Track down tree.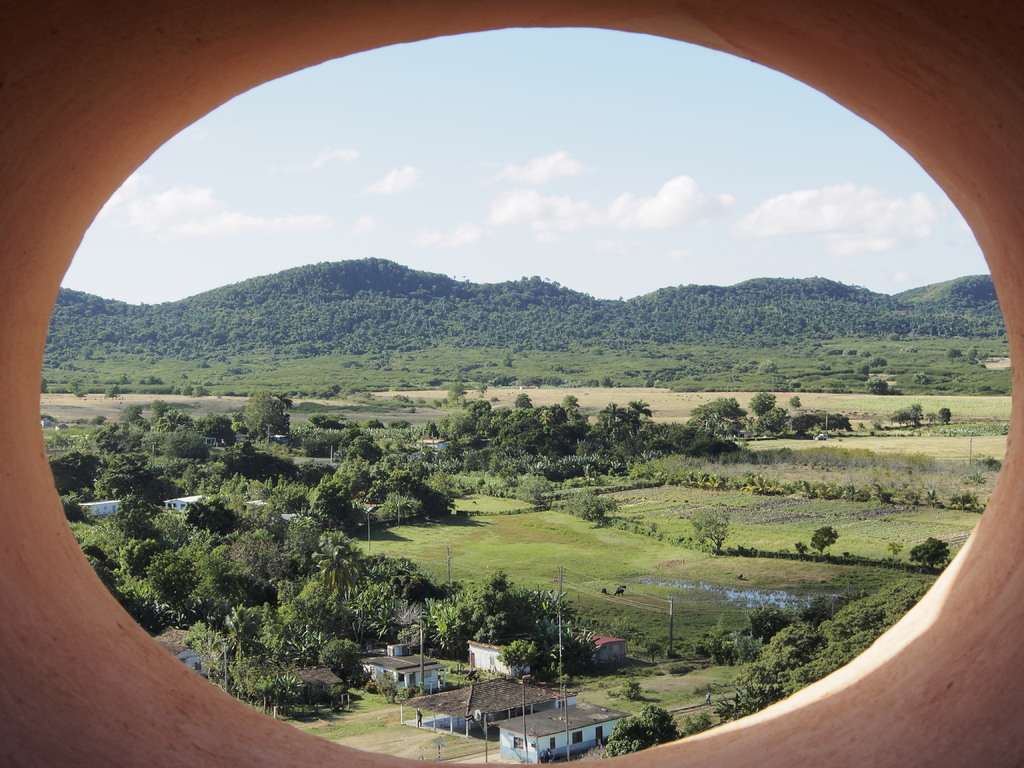
Tracked to bbox=(936, 403, 952, 426).
